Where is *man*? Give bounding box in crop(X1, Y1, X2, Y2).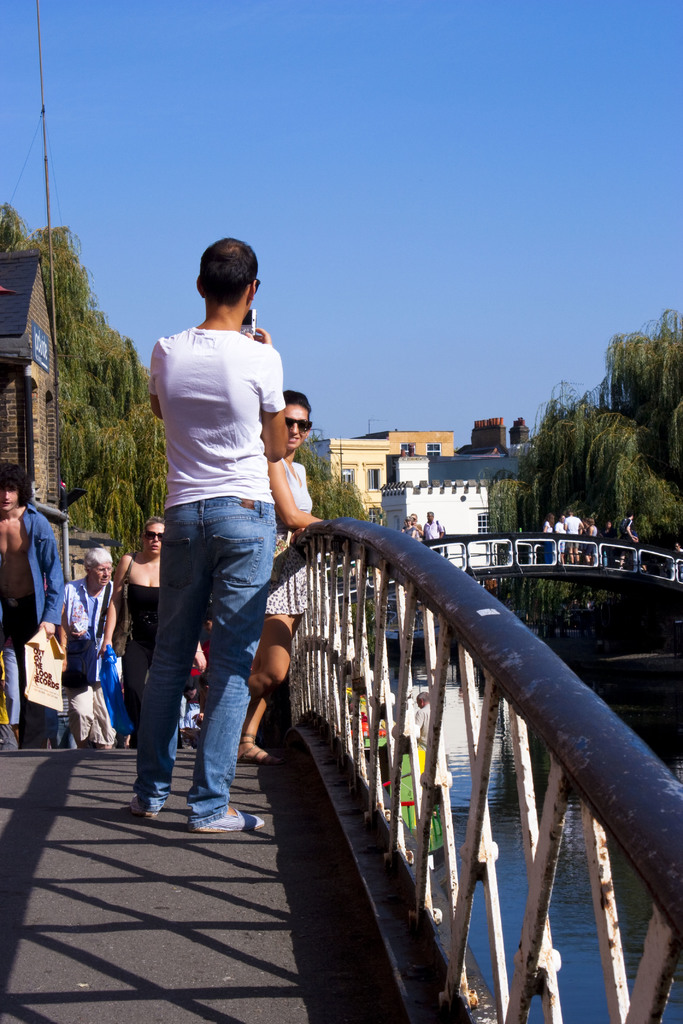
crop(59, 547, 129, 749).
